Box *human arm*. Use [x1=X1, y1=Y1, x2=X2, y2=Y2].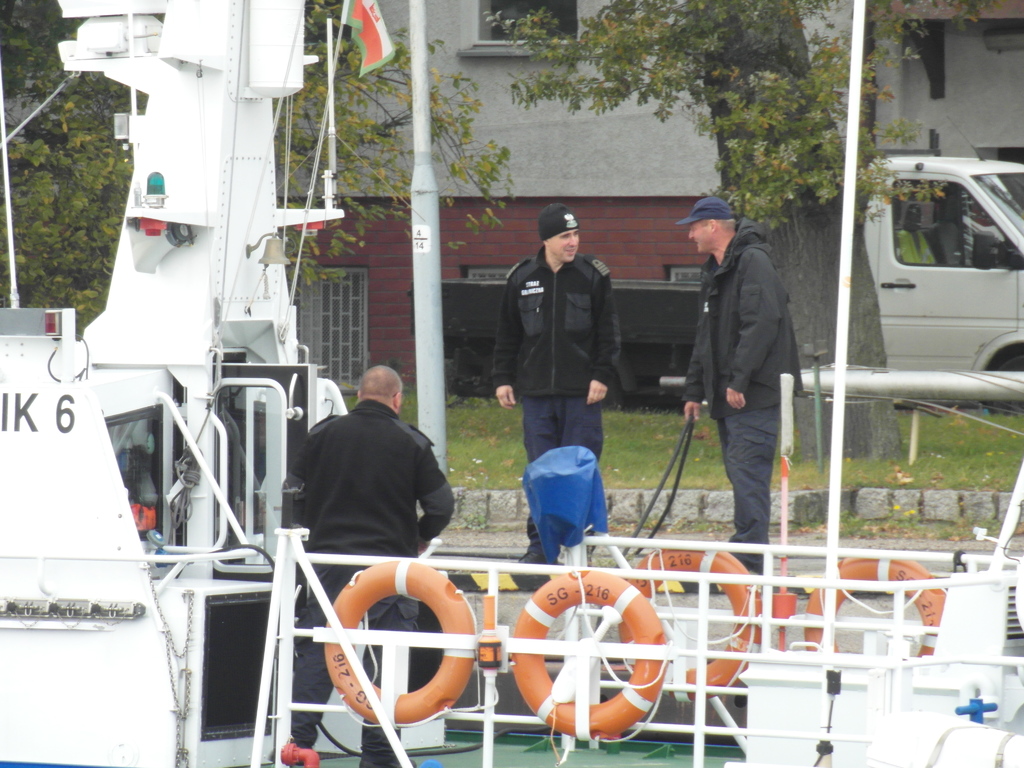
[x1=586, y1=271, x2=623, y2=401].
